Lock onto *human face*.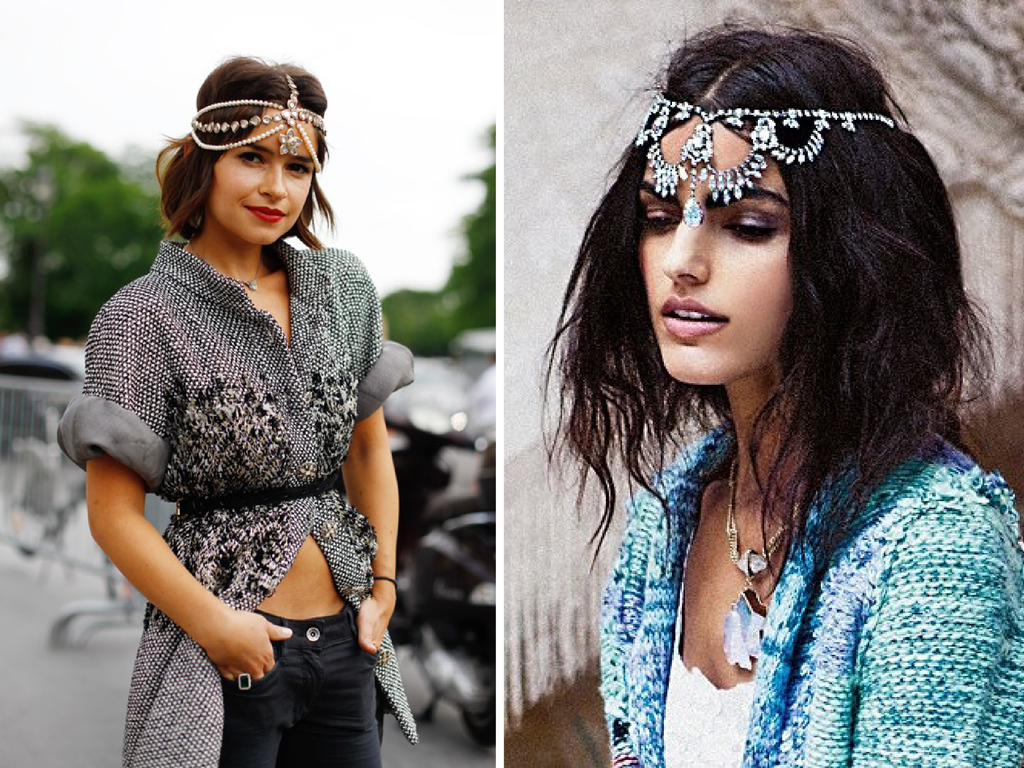
Locked: 207,104,317,245.
